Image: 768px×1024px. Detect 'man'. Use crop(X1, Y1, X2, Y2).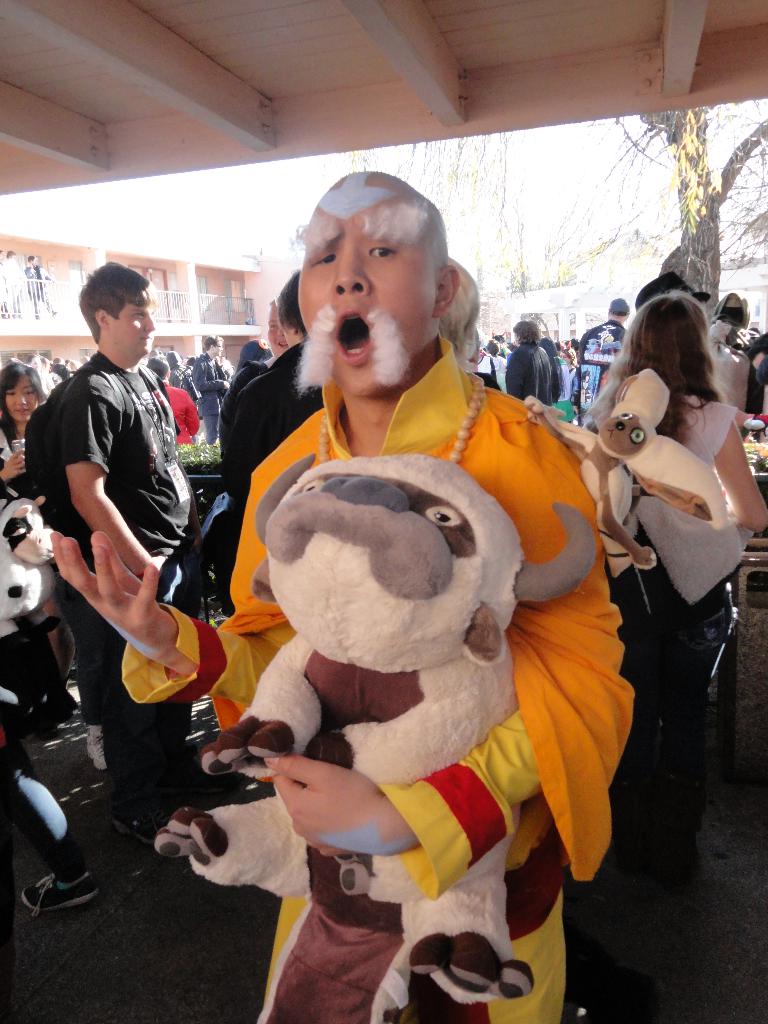
crop(48, 354, 70, 378).
